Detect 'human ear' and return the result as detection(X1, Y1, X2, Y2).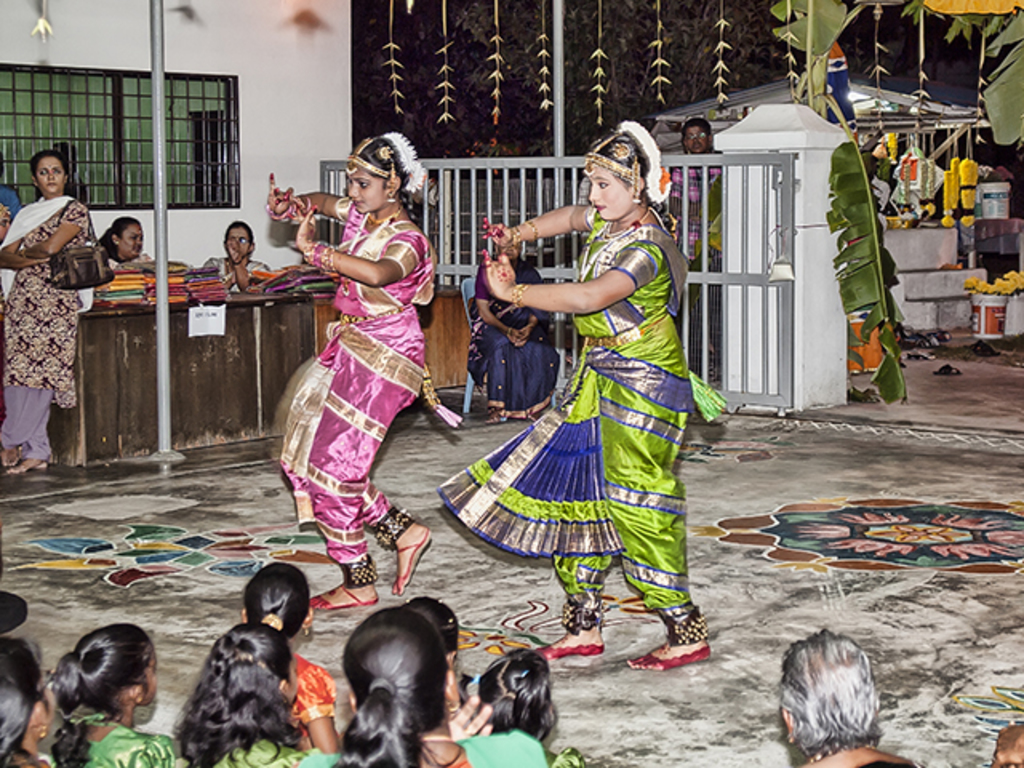
detection(781, 702, 797, 746).
